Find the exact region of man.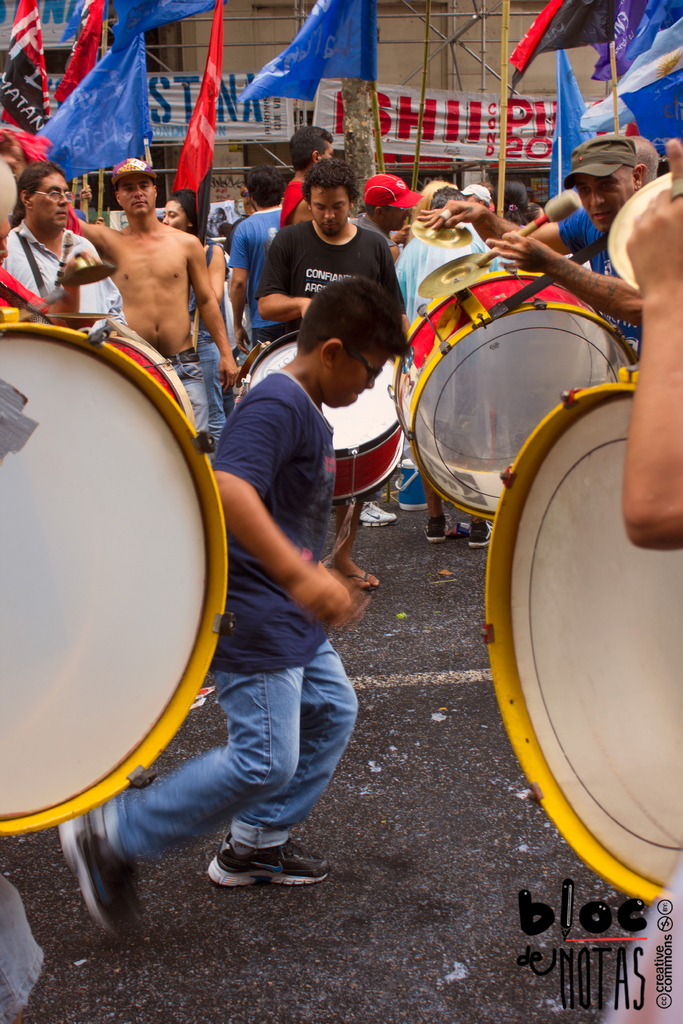
Exact region: left=281, top=127, right=329, bottom=225.
